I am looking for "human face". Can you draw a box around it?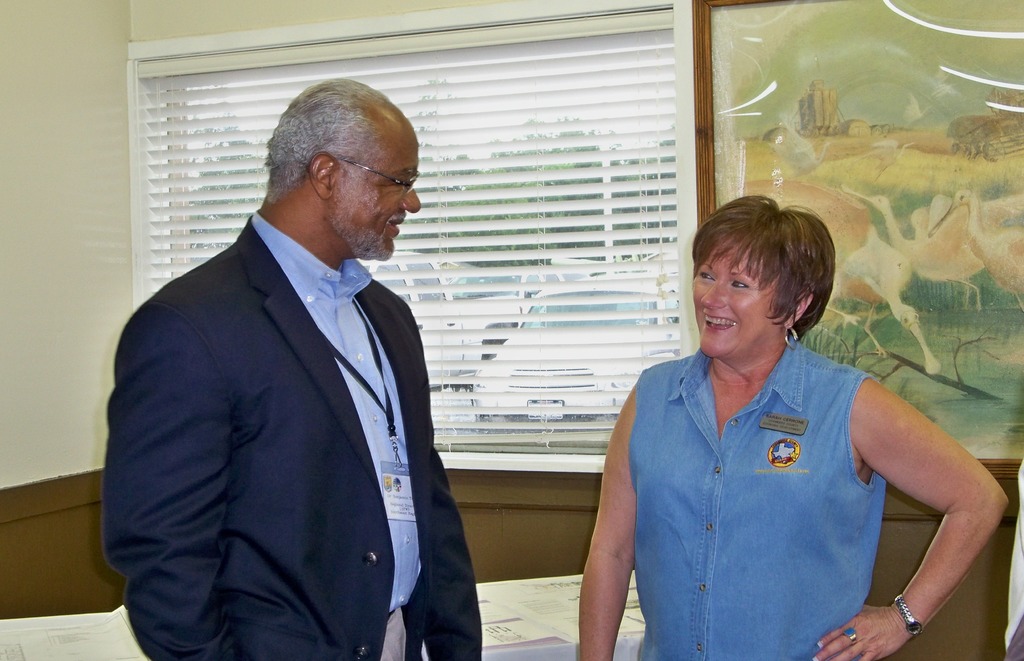
Sure, the bounding box is x1=691 y1=252 x2=769 y2=354.
